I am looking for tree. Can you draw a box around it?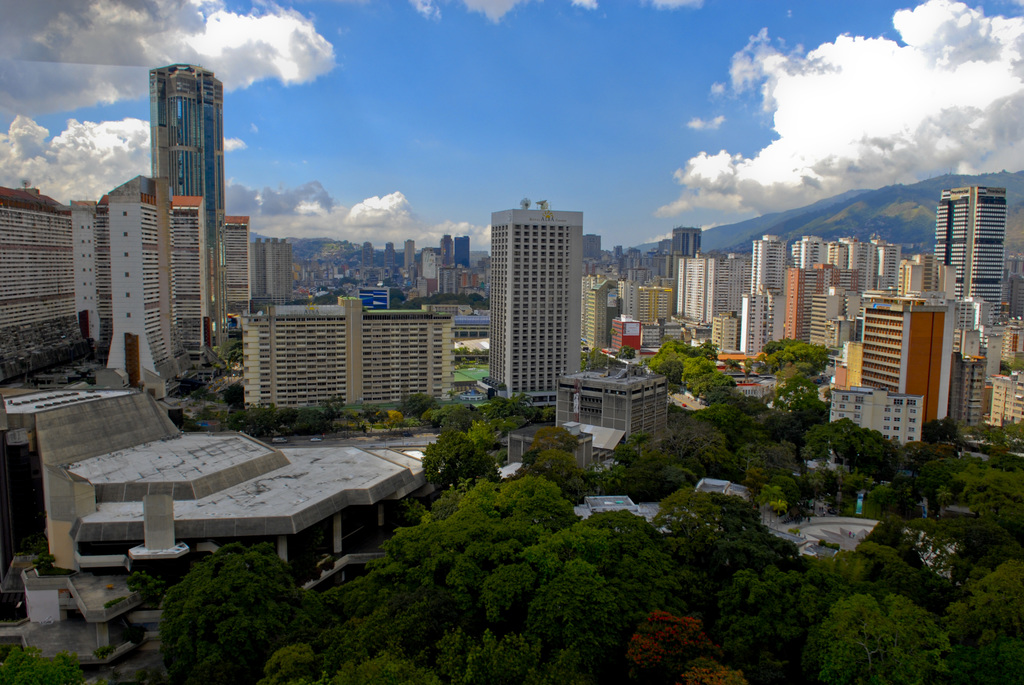
Sure, the bounding box is 195:411:212:416.
